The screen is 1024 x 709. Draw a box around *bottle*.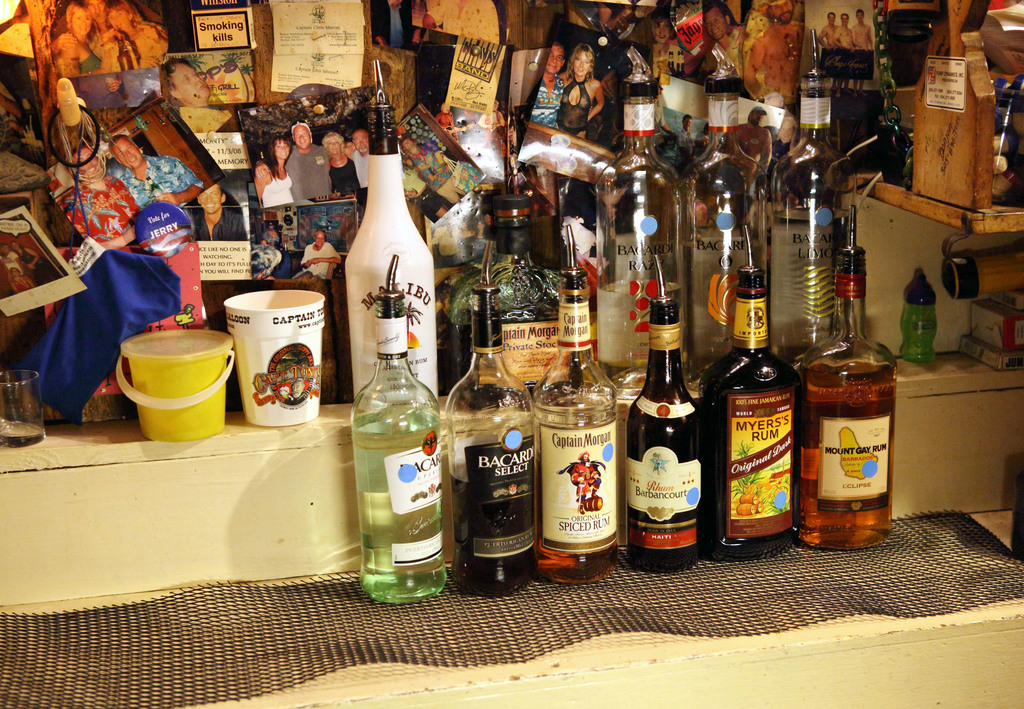
<bbox>351, 332, 447, 603</bbox>.
